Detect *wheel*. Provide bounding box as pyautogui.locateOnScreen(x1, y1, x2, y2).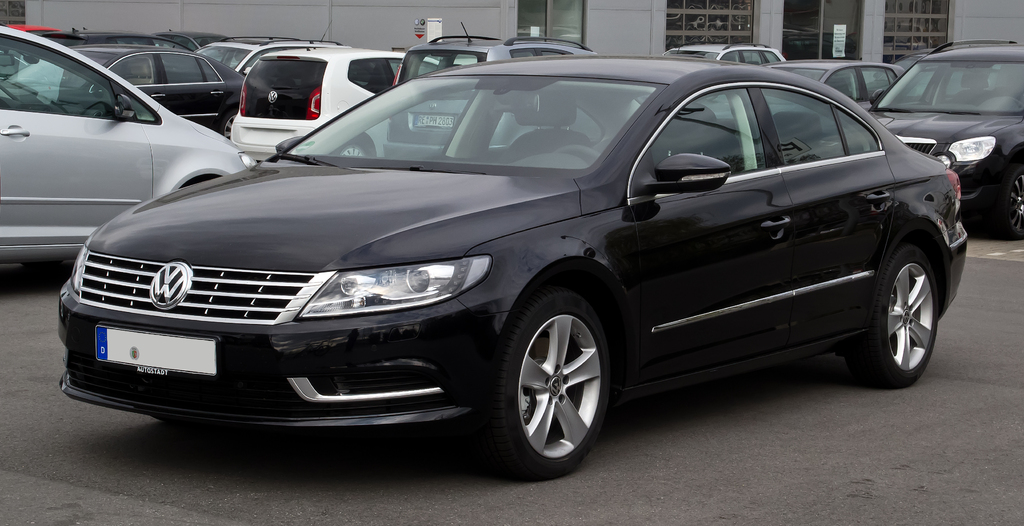
pyautogui.locateOnScreen(557, 144, 600, 154).
